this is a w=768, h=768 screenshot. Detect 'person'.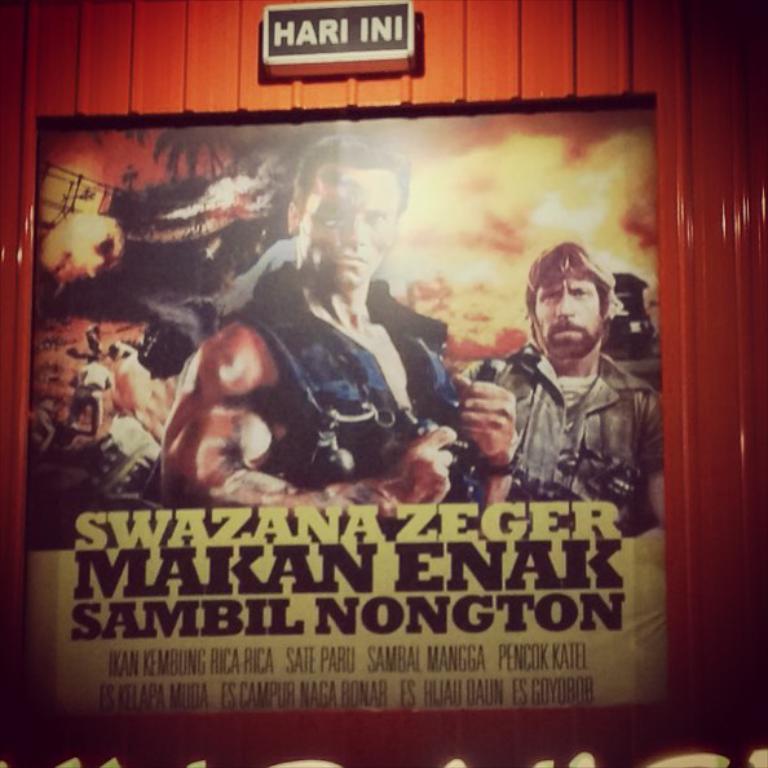
{"left": 446, "top": 239, "right": 668, "bottom": 696}.
